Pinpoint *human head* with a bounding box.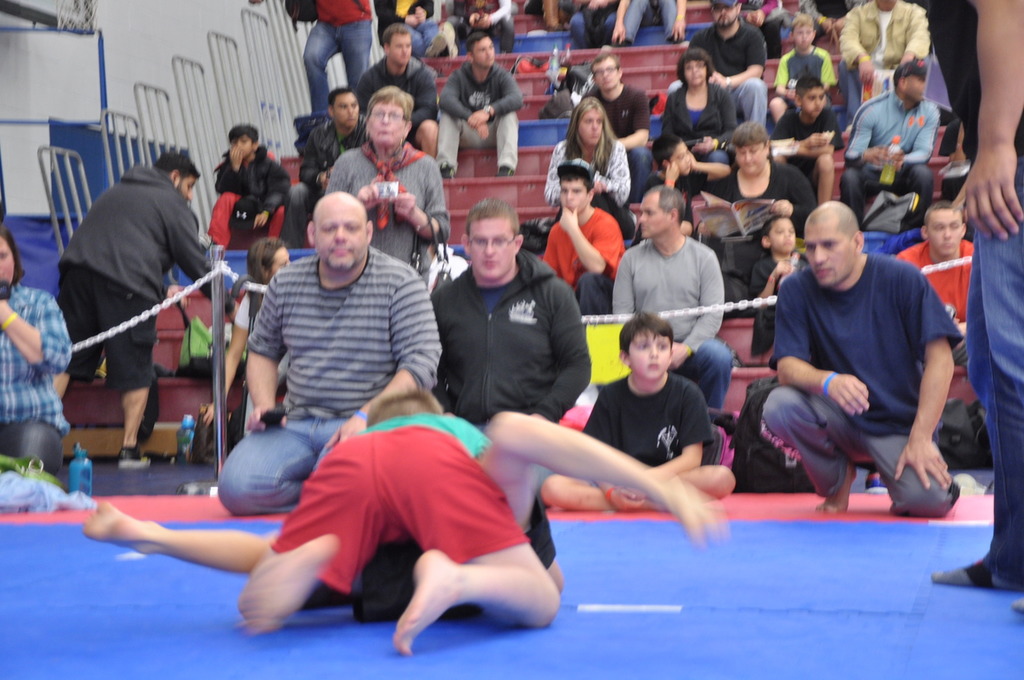
bbox=[725, 120, 772, 181].
